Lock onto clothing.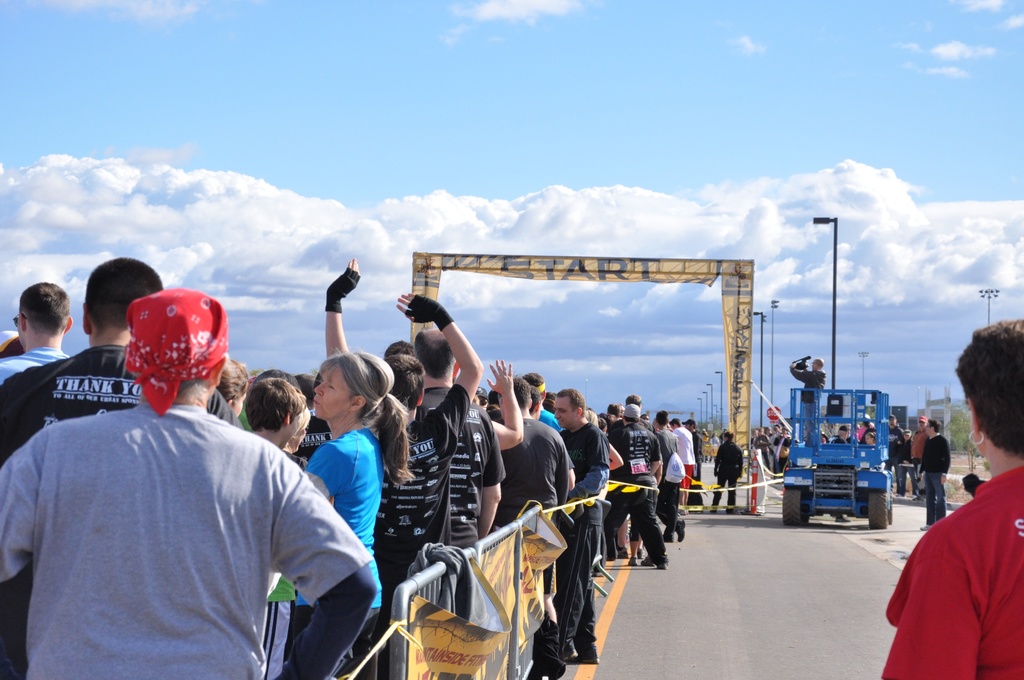
Locked: (557, 419, 605, 526).
